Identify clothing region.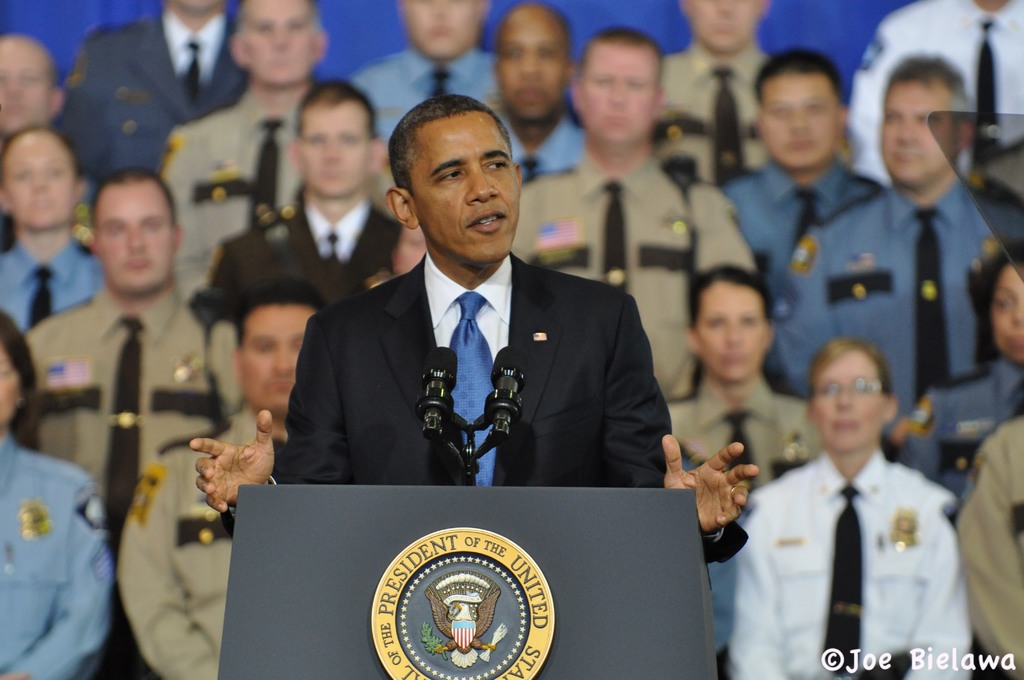
Region: region(56, 8, 253, 178).
